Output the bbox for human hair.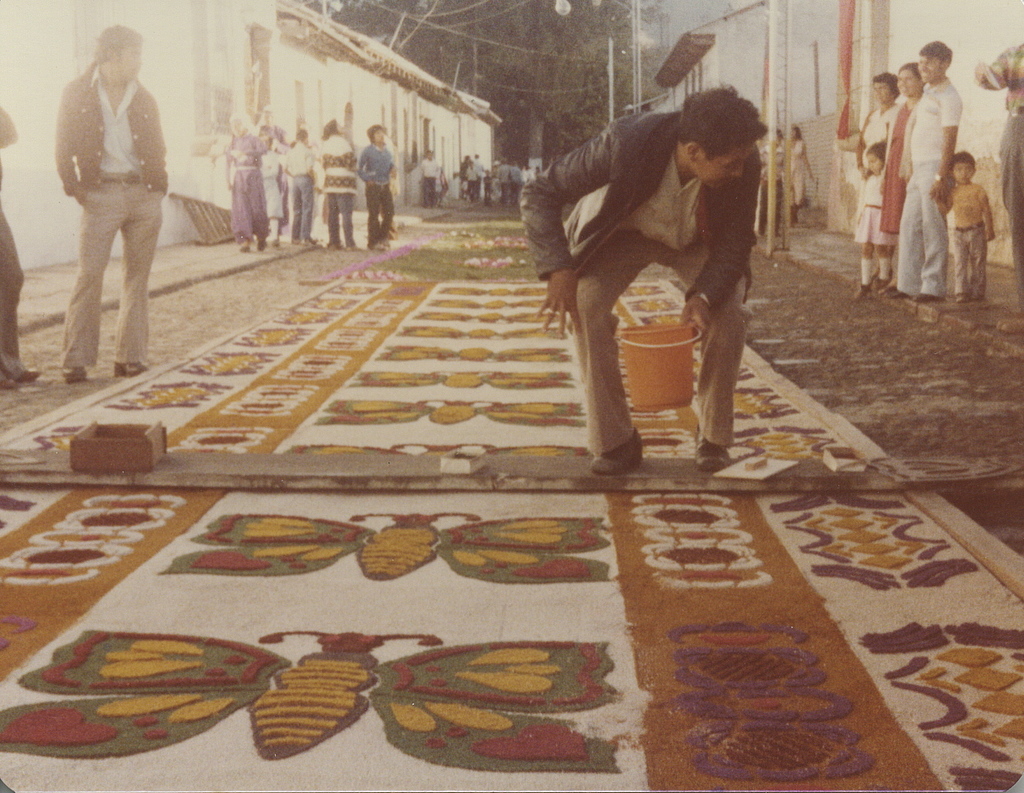
region(367, 127, 385, 145).
